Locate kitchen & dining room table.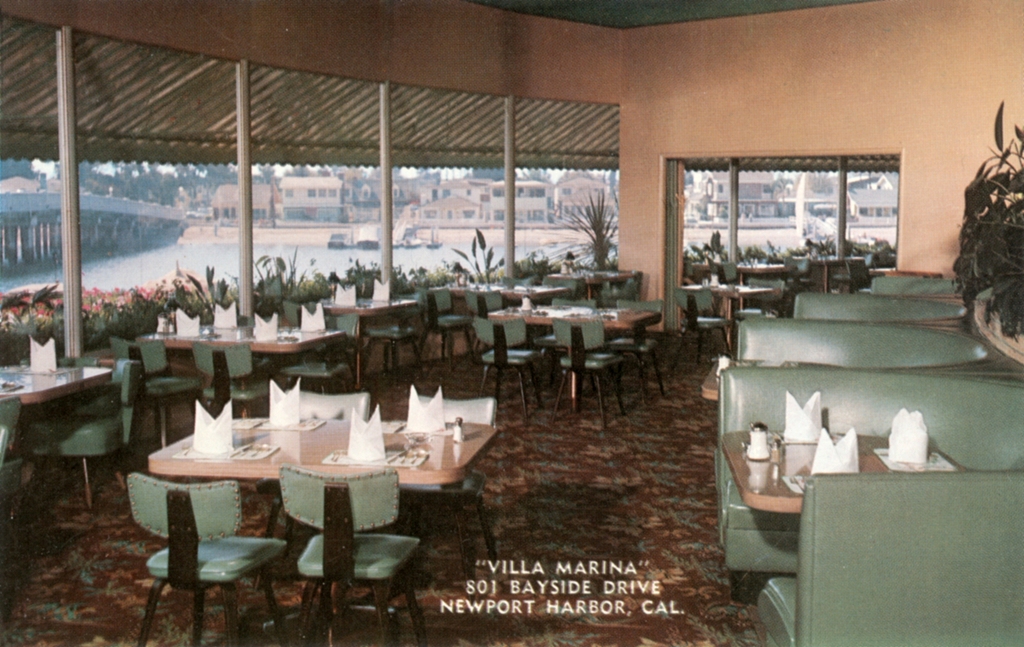
Bounding box: 311:278:428:383.
